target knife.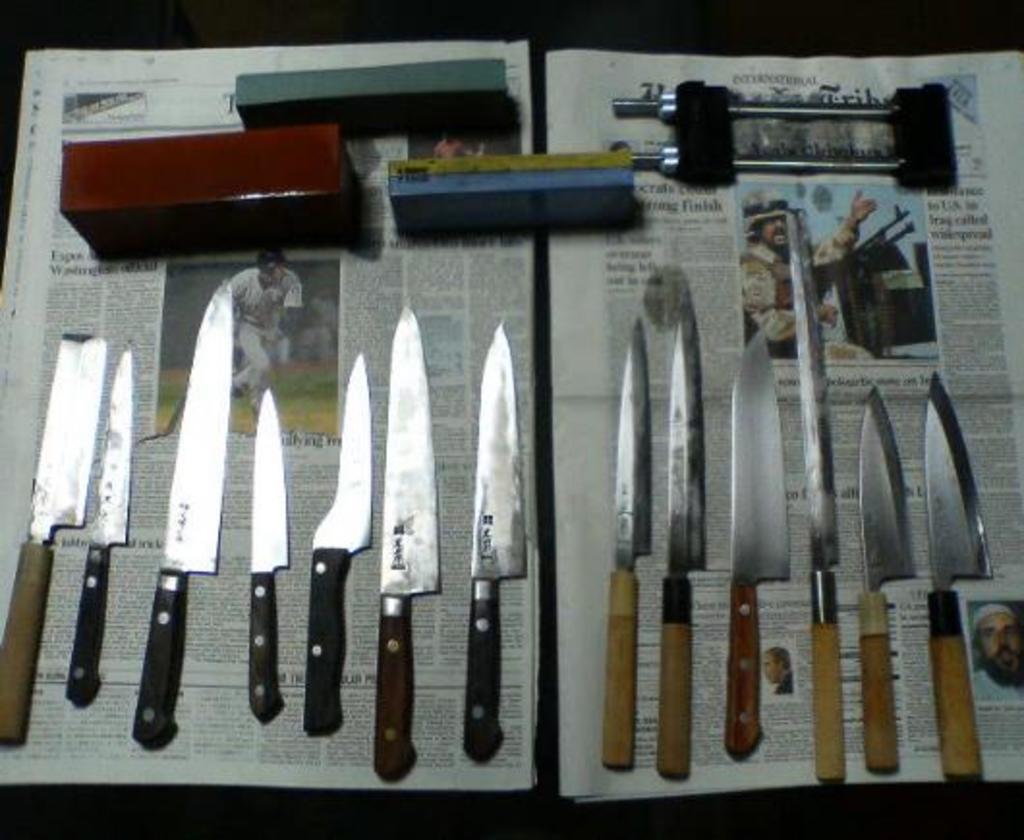
Target region: 0:334:108:743.
